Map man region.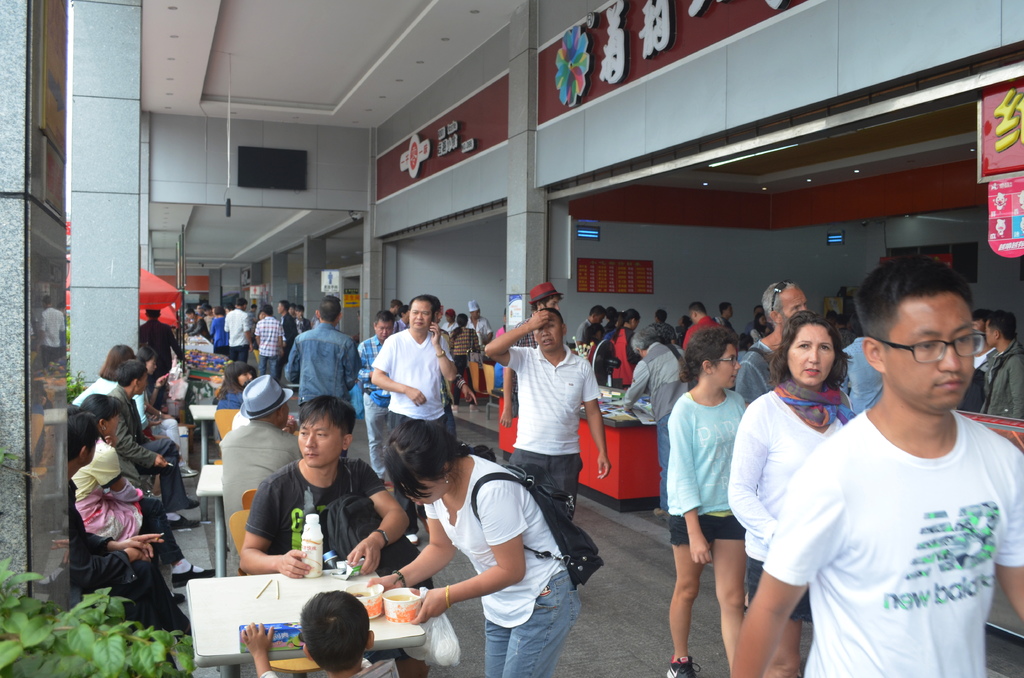
Mapped to <box>67,407,191,639</box>.
